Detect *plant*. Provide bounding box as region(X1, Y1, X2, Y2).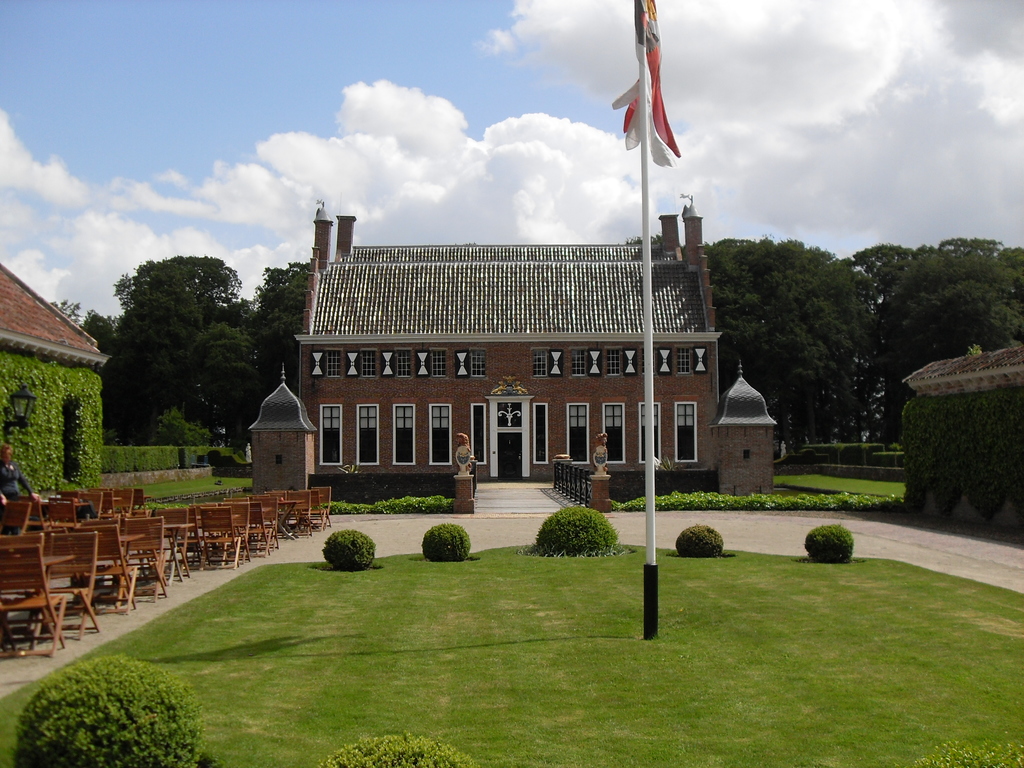
region(324, 526, 376, 573).
